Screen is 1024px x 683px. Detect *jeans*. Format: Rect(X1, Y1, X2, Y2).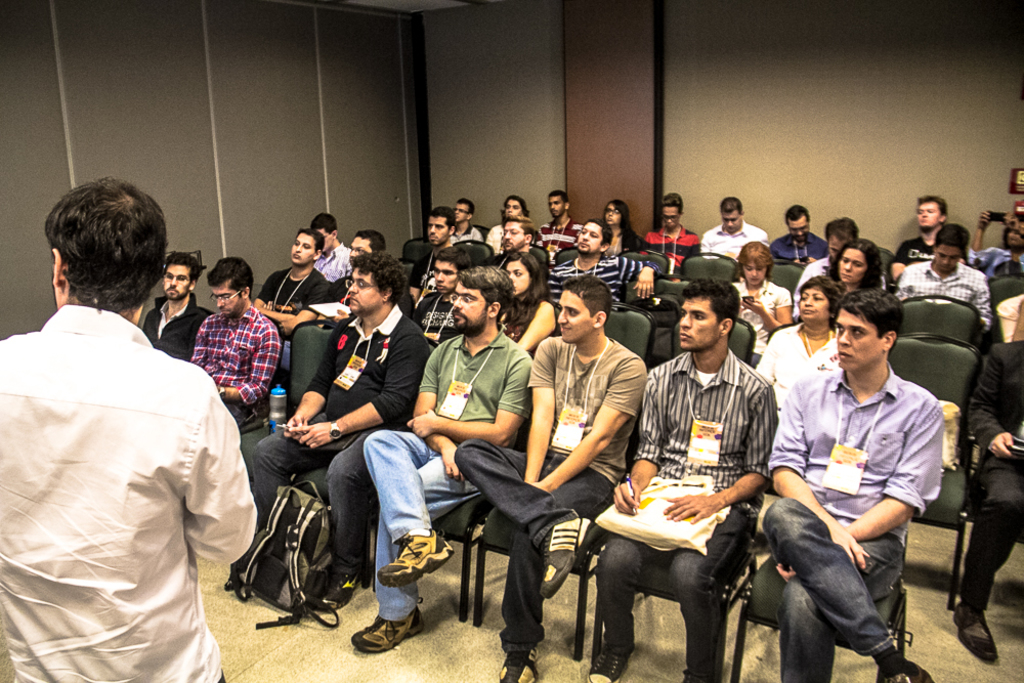
Rect(595, 506, 754, 682).
